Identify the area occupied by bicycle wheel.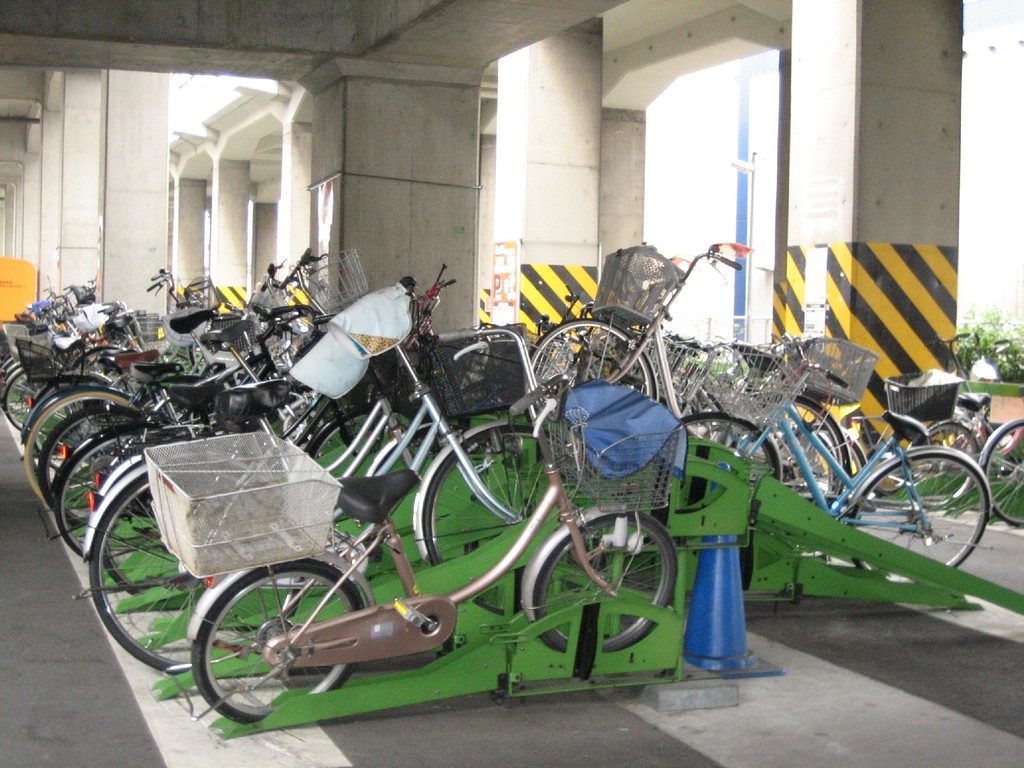
Area: box=[311, 411, 378, 463].
